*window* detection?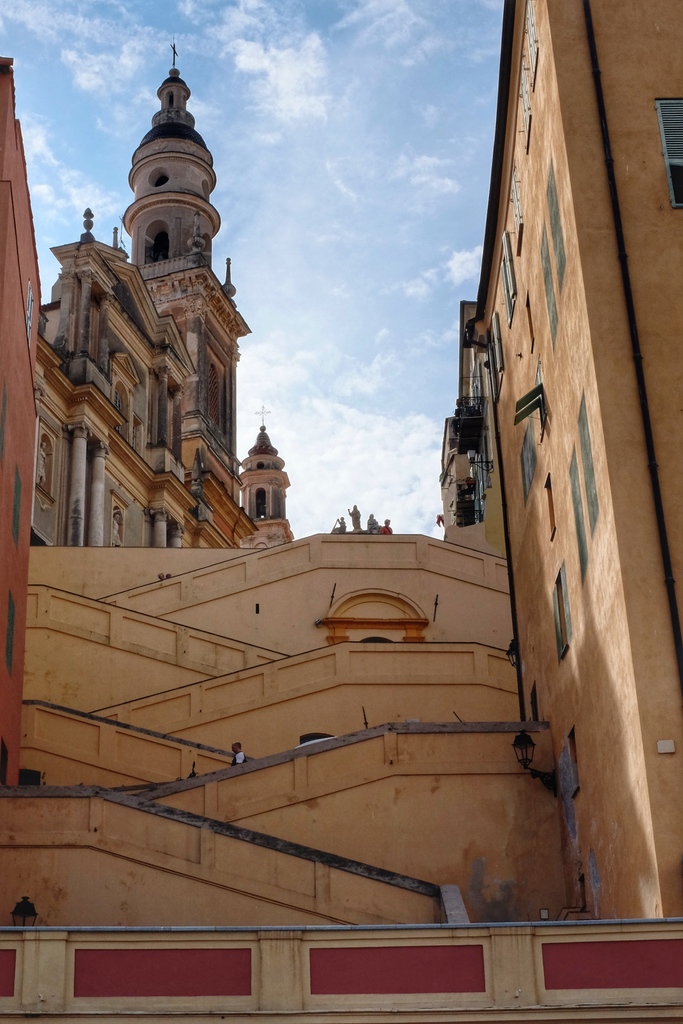
[left=548, top=562, right=577, bottom=655]
